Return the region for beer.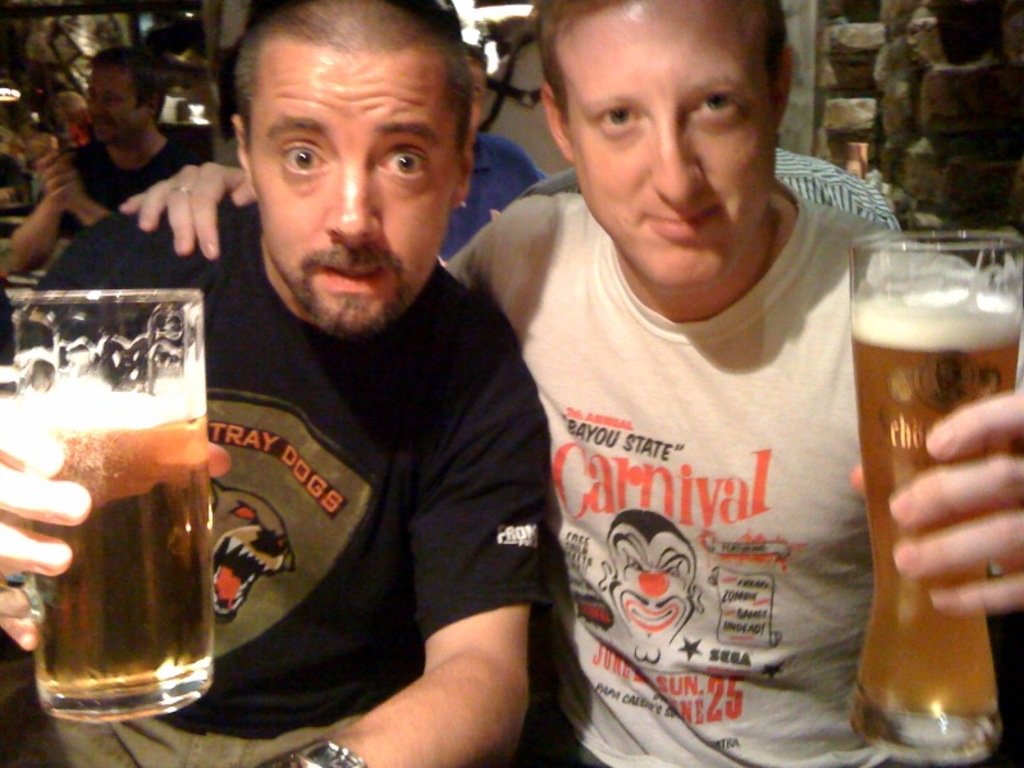
BBox(844, 223, 1010, 712).
